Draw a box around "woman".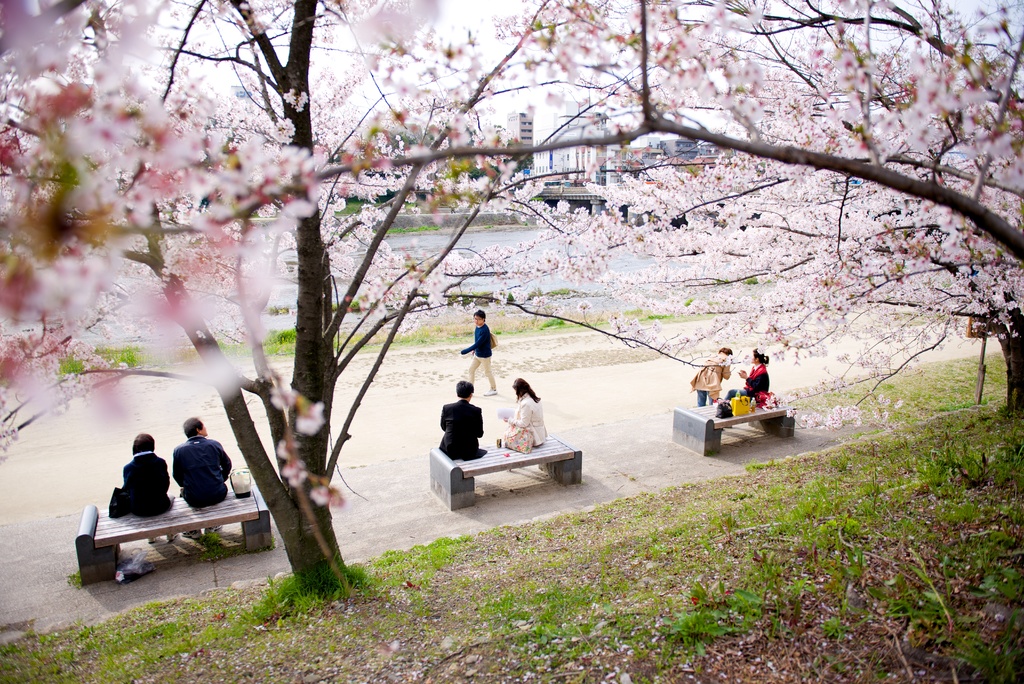
detection(724, 346, 769, 426).
